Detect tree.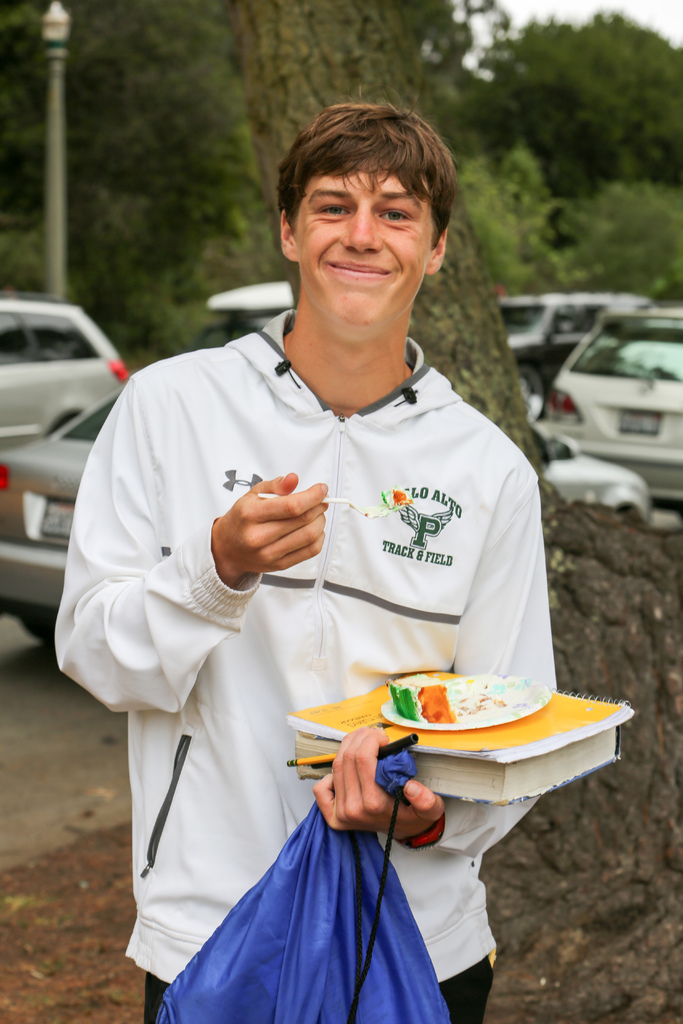
Detected at 220,0,559,483.
